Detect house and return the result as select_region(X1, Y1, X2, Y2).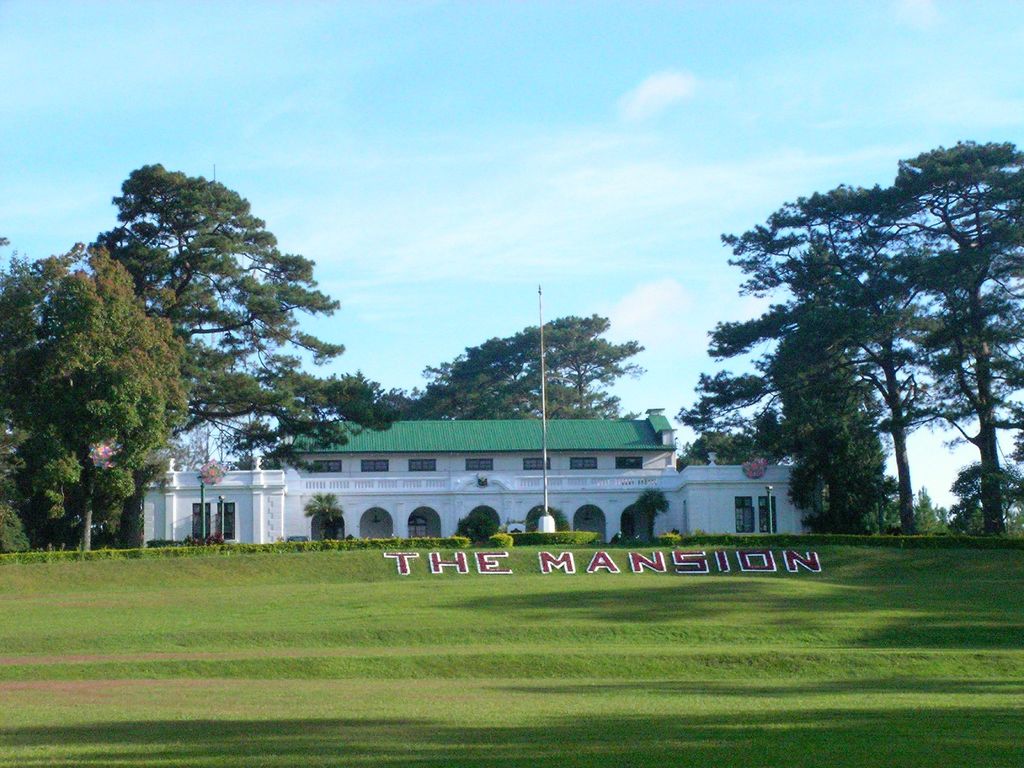
select_region(138, 413, 815, 536).
